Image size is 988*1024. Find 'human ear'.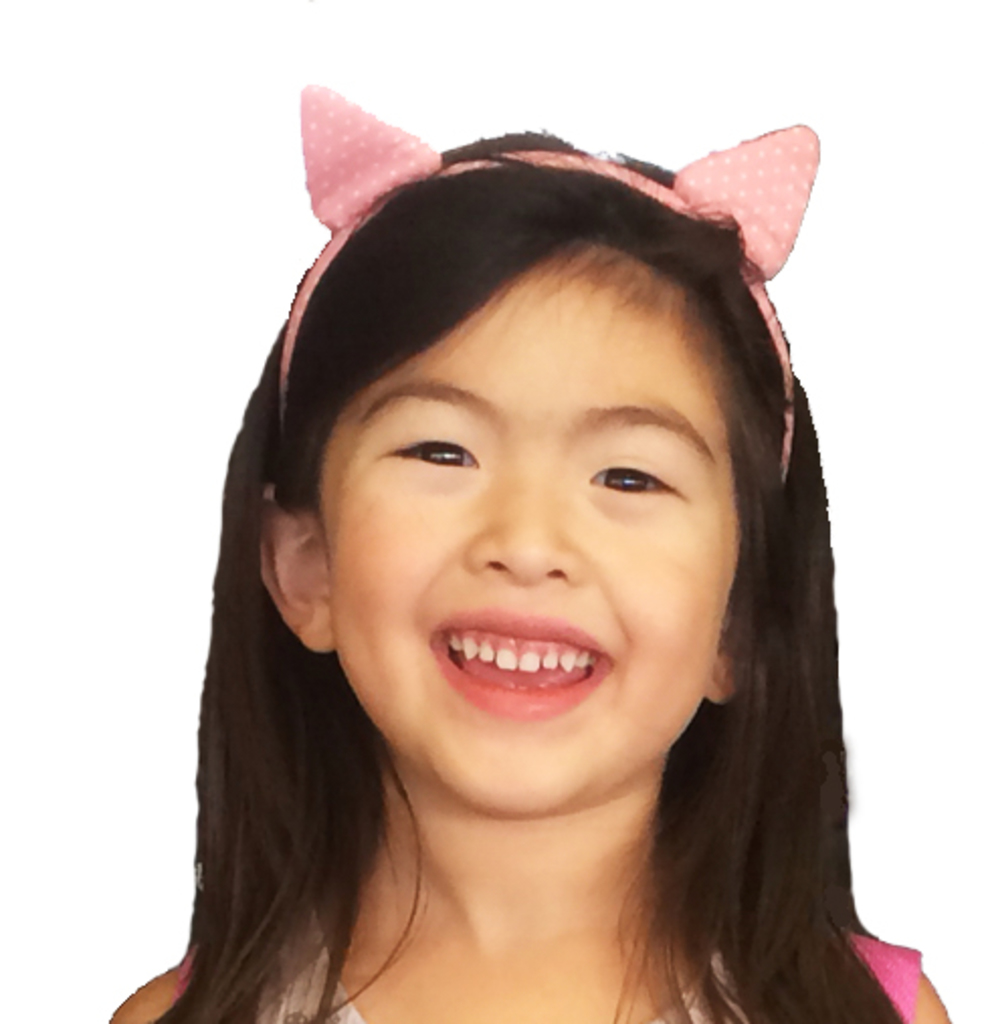
box(259, 485, 331, 667).
